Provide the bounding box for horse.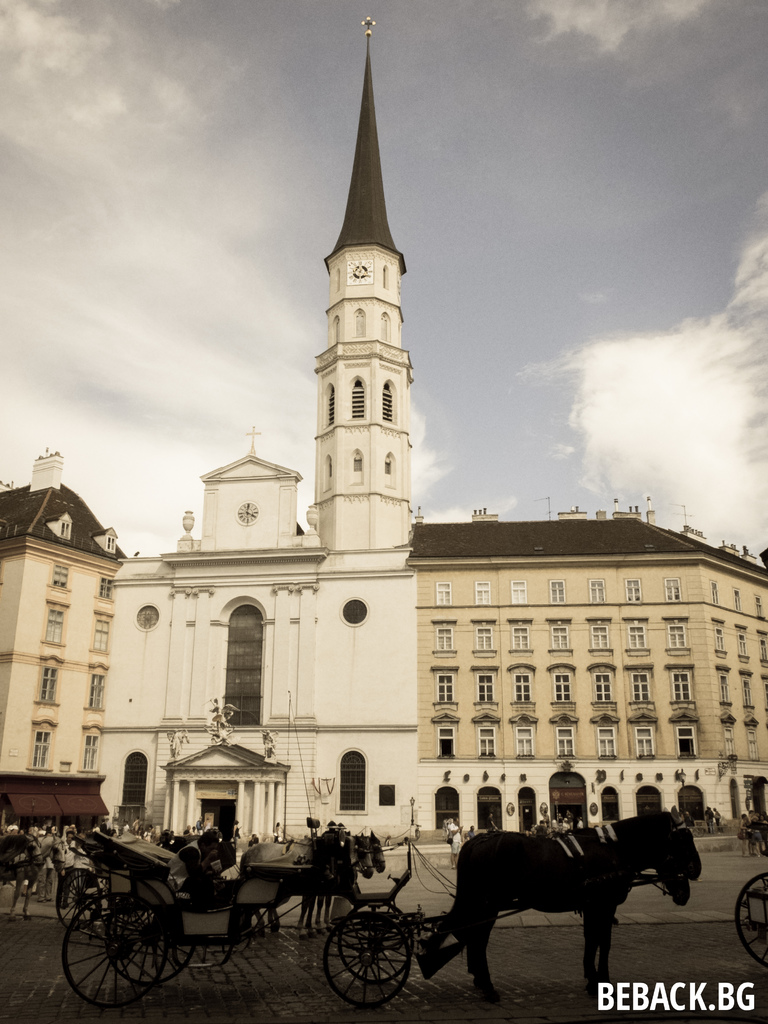
l=449, t=862, r=696, b=988.
